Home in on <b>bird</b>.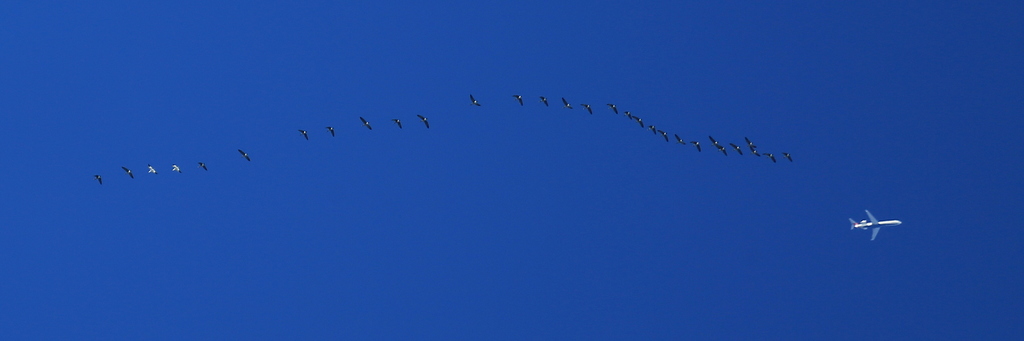
Homed in at x1=634 y1=115 x2=644 y2=131.
